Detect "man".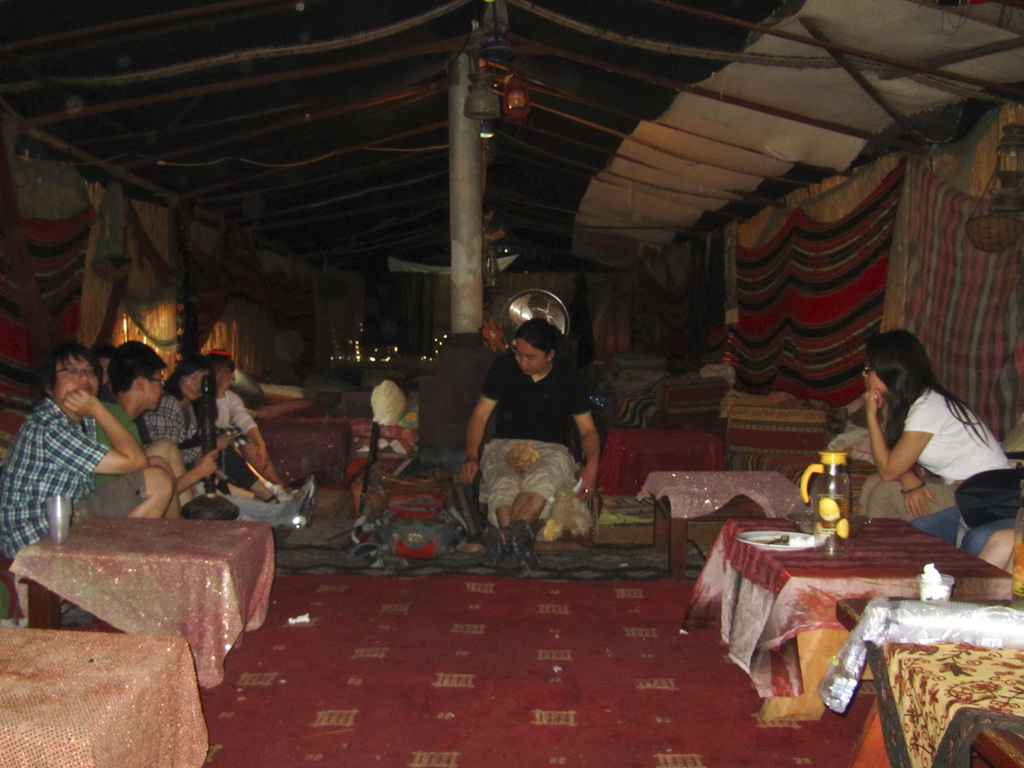
Detected at [left=0, top=348, right=179, bottom=568].
